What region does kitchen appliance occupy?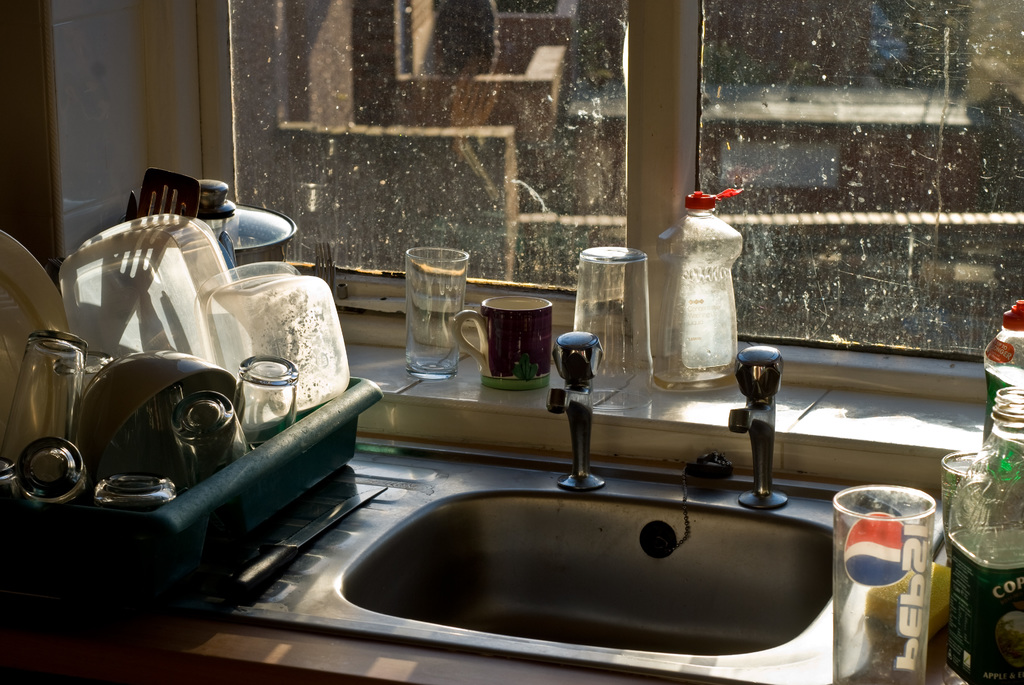
left=456, top=298, right=548, bottom=384.
